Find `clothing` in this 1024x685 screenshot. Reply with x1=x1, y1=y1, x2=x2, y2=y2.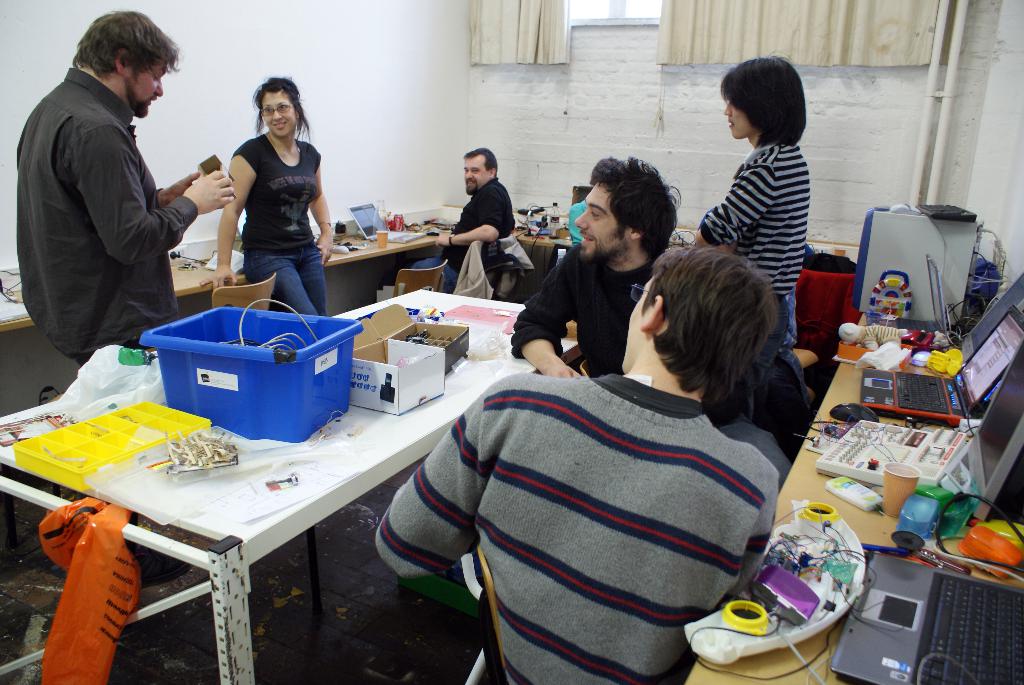
x1=230, y1=121, x2=332, y2=313.
